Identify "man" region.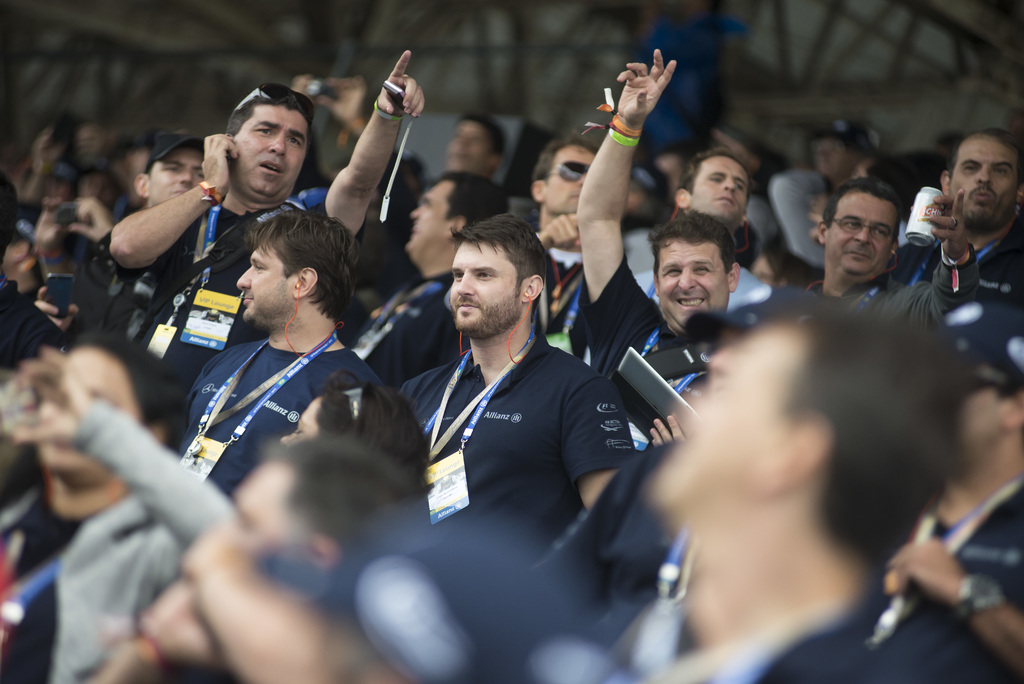
Region: [x1=342, y1=159, x2=469, y2=393].
